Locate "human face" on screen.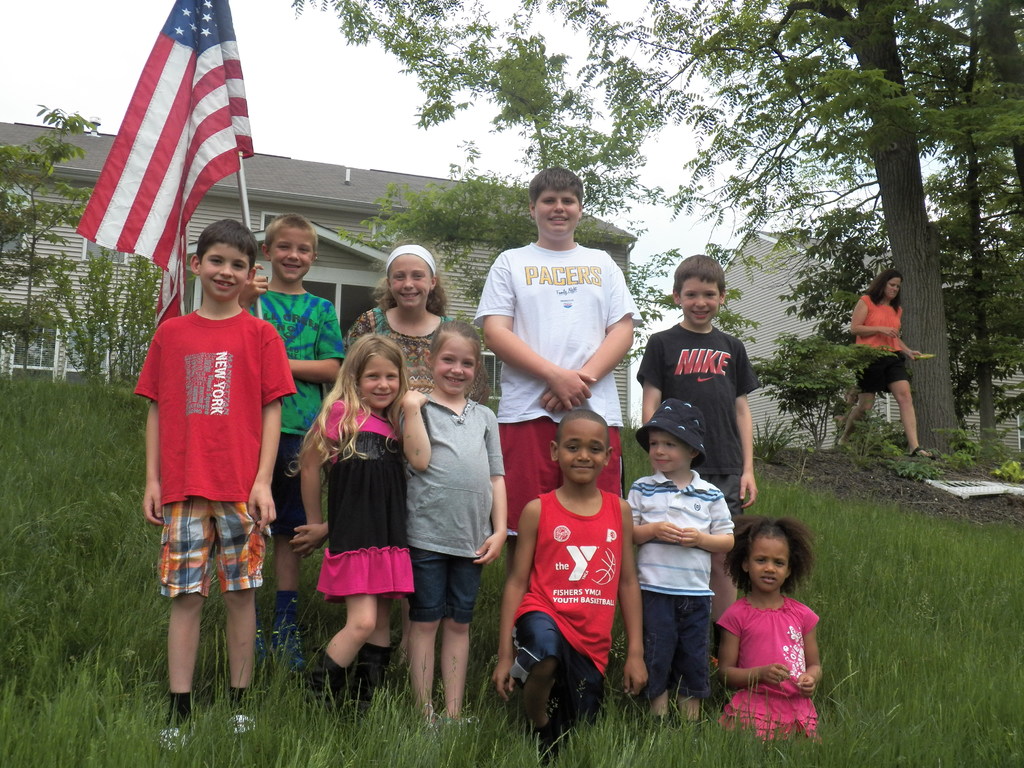
On screen at region(388, 254, 433, 307).
